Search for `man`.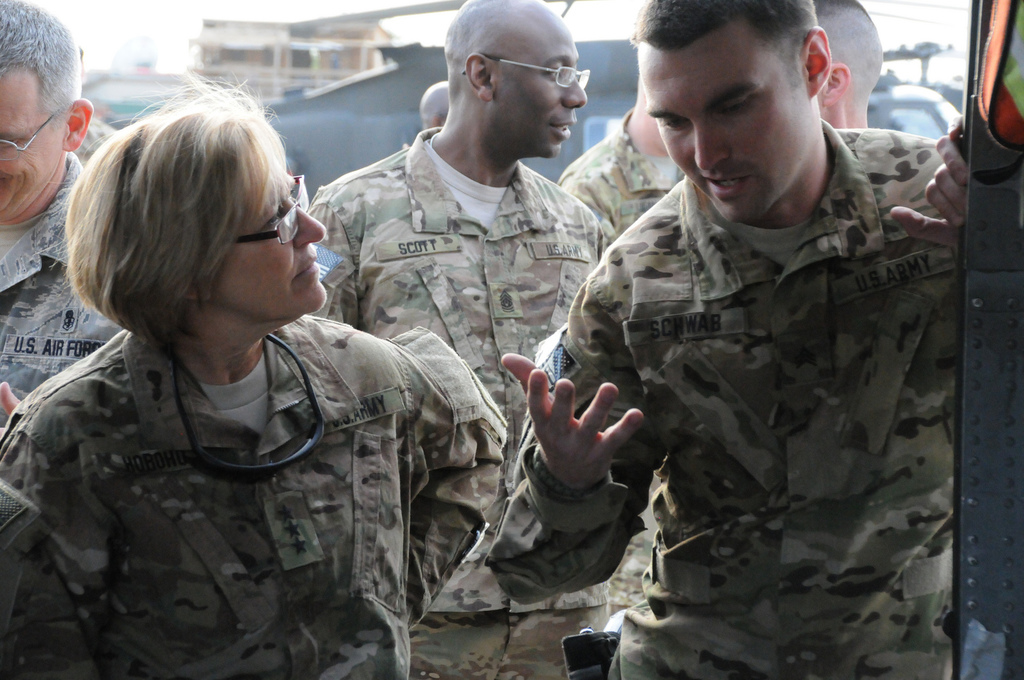
Found at 304, 0, 641, 679.
